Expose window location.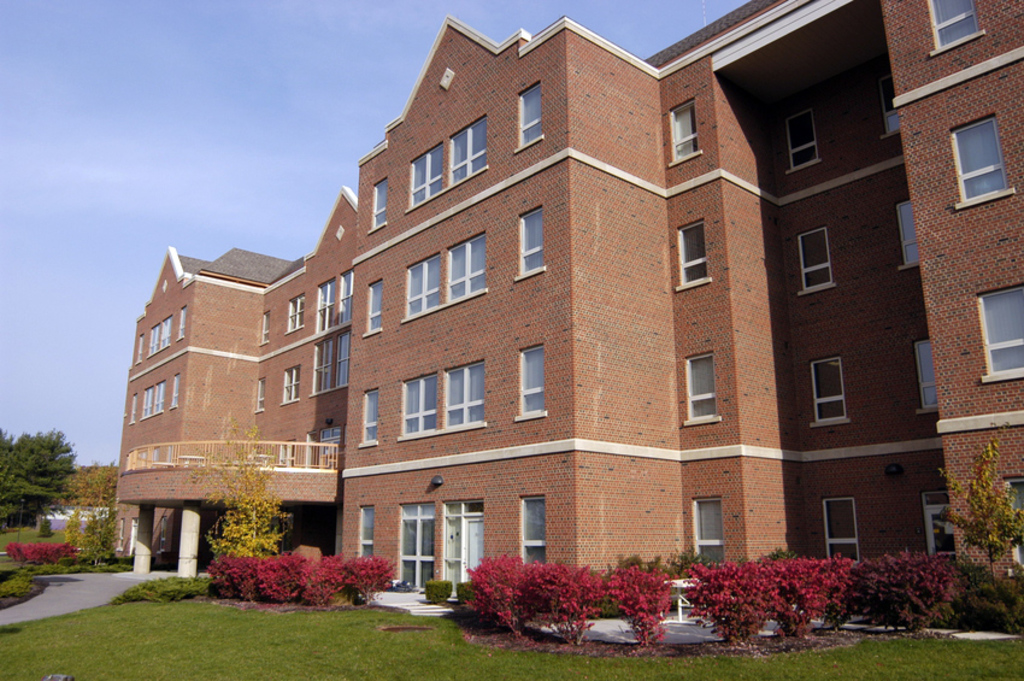
Exposed at BBox(366, 278, 382, 329).
